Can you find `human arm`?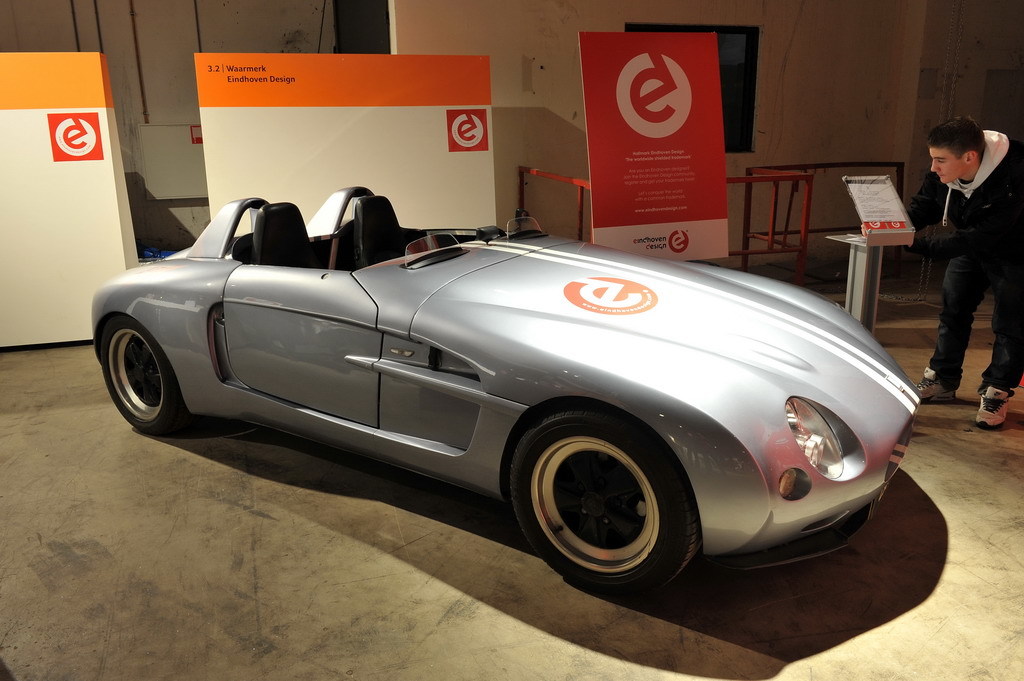
Yes, bounding box: bbox(905, 172, 947, 236).
